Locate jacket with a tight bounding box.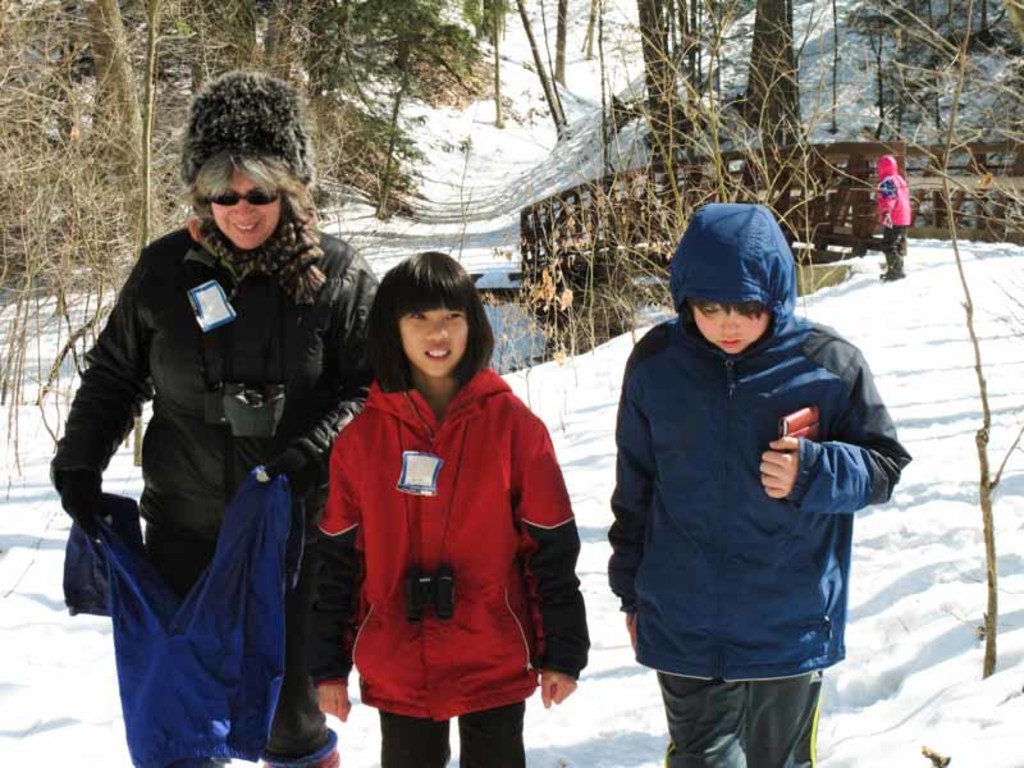
[left=50, top=219, right=380, bottom=580].
